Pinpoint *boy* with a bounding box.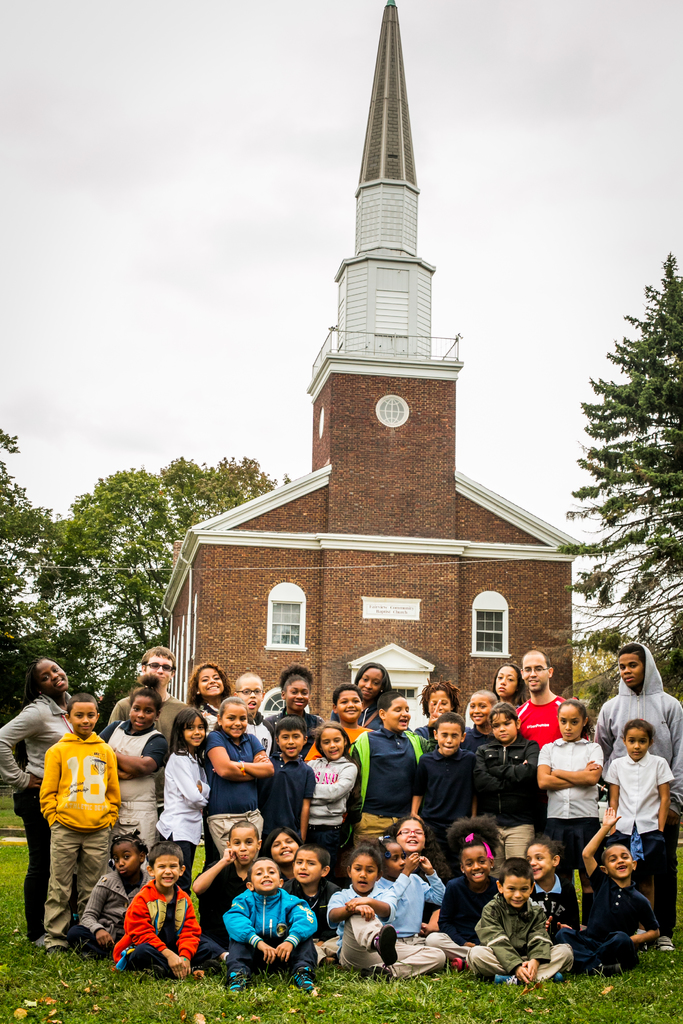
region(254, 714, 322, 854).
